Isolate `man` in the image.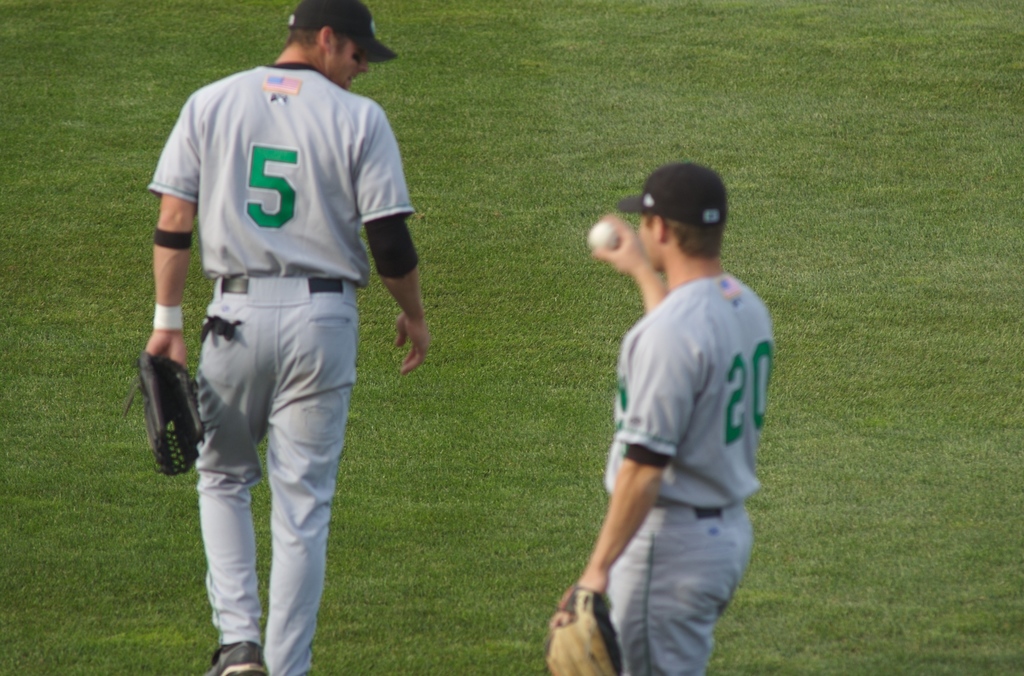
Isolated region: bbox(140, 0, 429, 675).
